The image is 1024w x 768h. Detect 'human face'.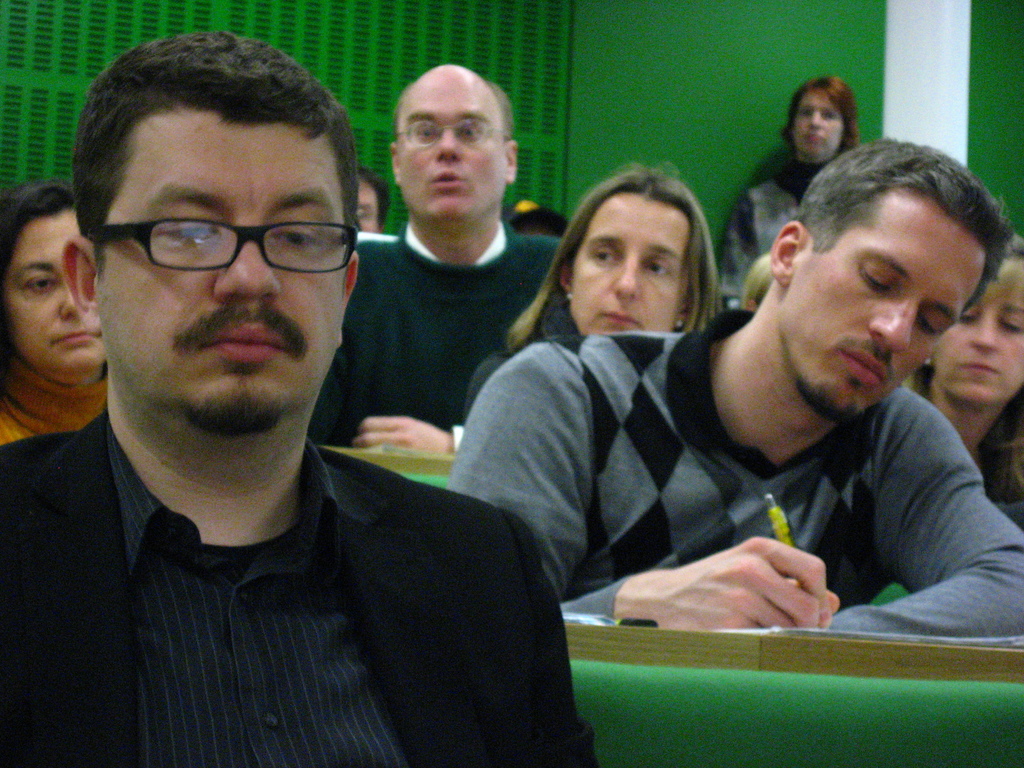
Detection: [x1=934, y1=259, x2=1023, y2=403].
